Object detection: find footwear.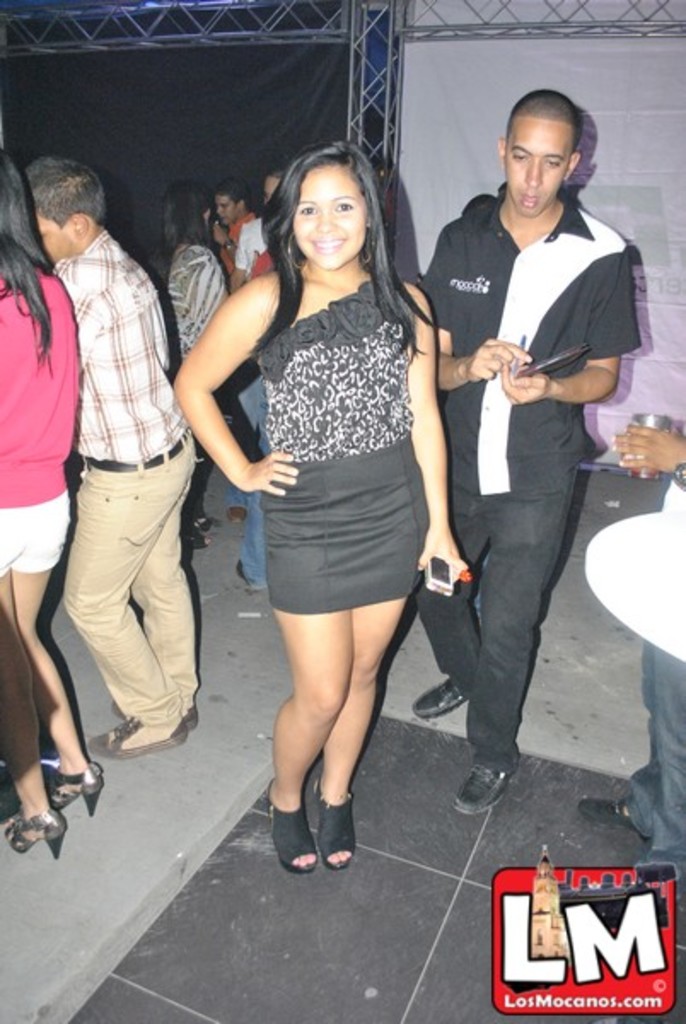
<region>5, 802, 68, 858</region>.
